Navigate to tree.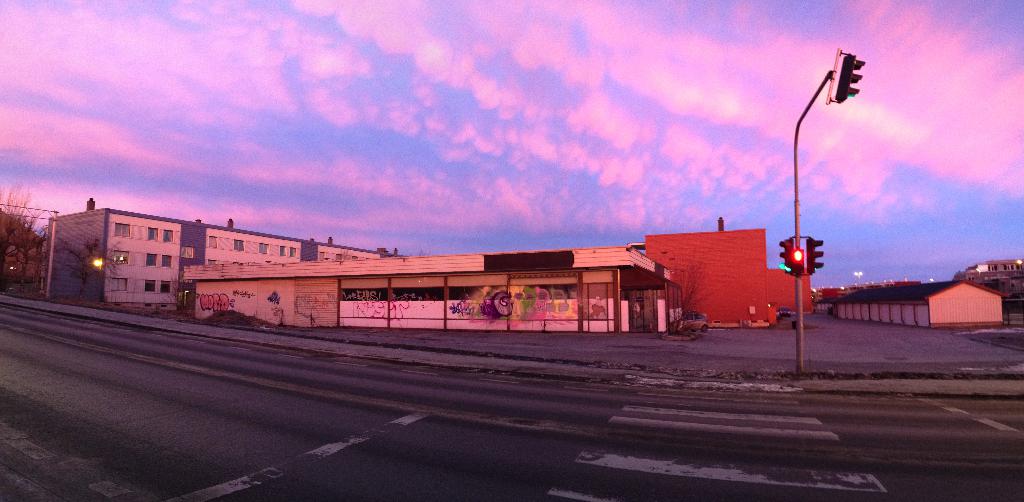
Navigation target: {"left": 0, "top": 177, "right": 52, "bottom": 293}.
